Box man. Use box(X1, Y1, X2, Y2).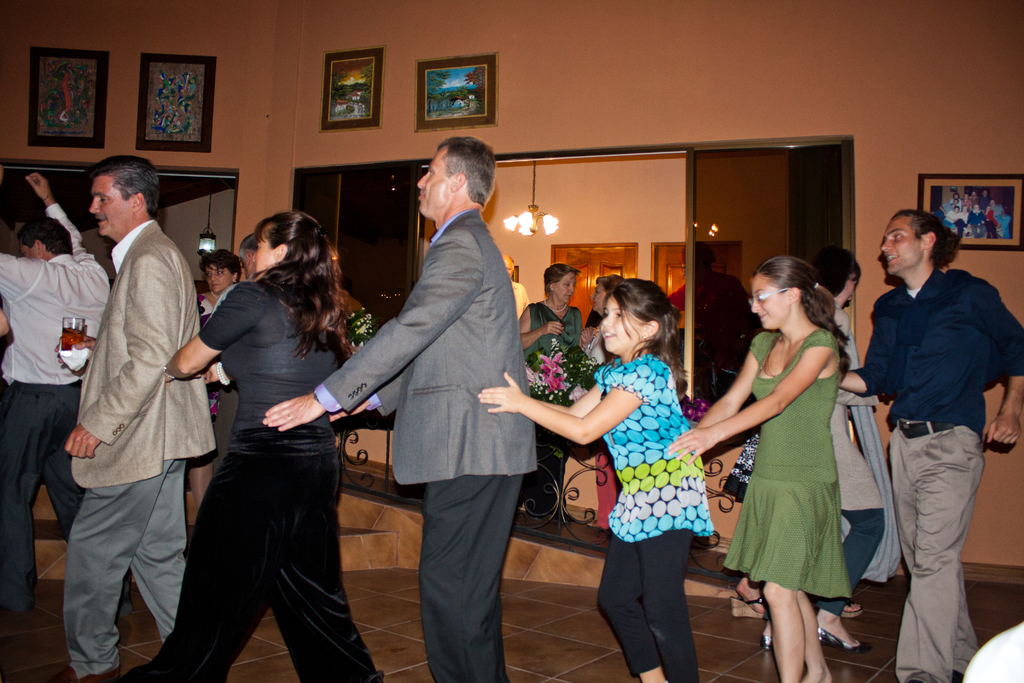
box(0, 169, 131, 630).
